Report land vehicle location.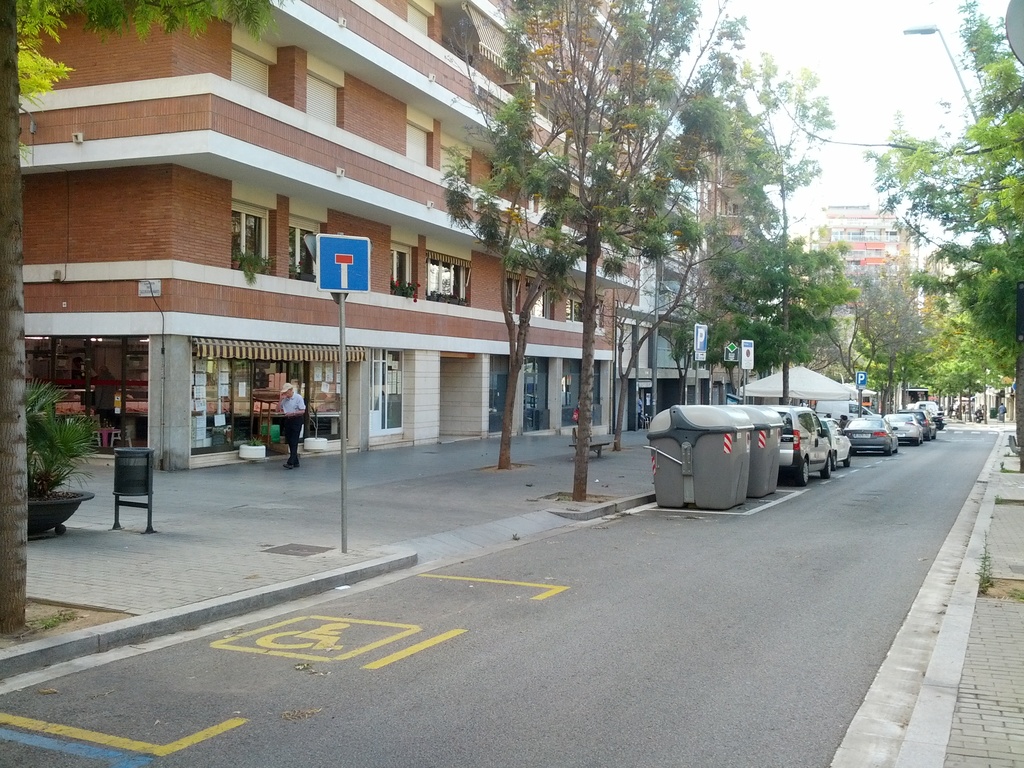
Report: {"x1": 918, "y1": 403, "x2": 943, "y2": 425}.
